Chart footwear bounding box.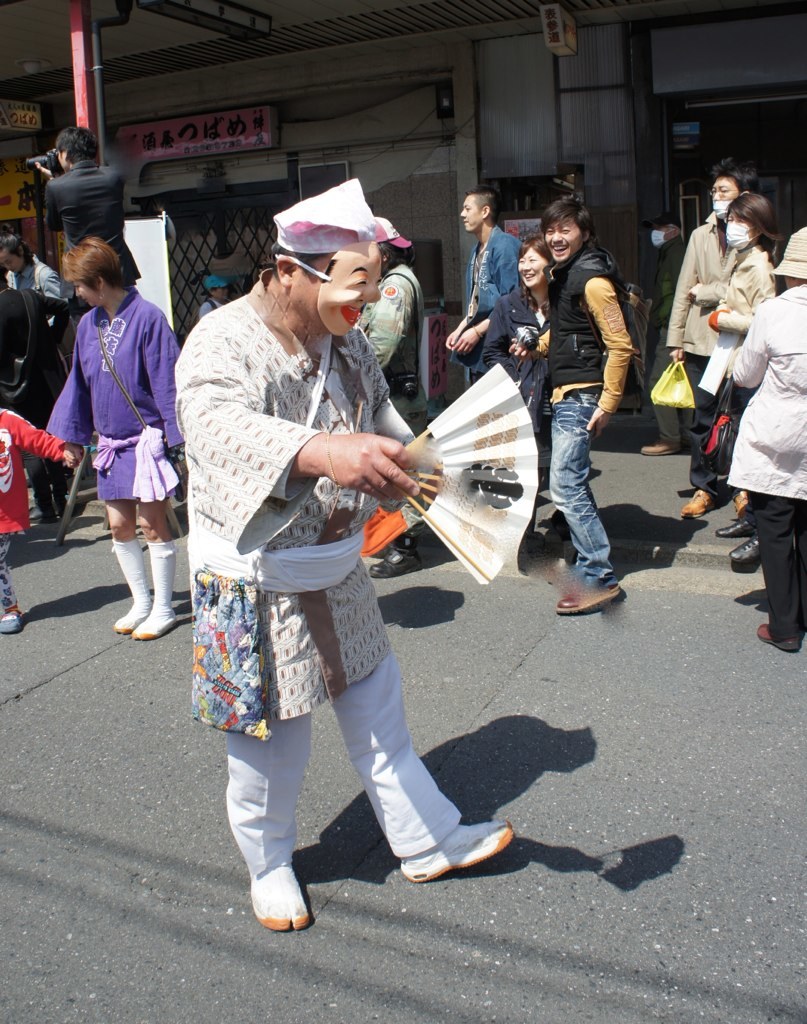
Charted: locate(717, 519, 758, 533).
